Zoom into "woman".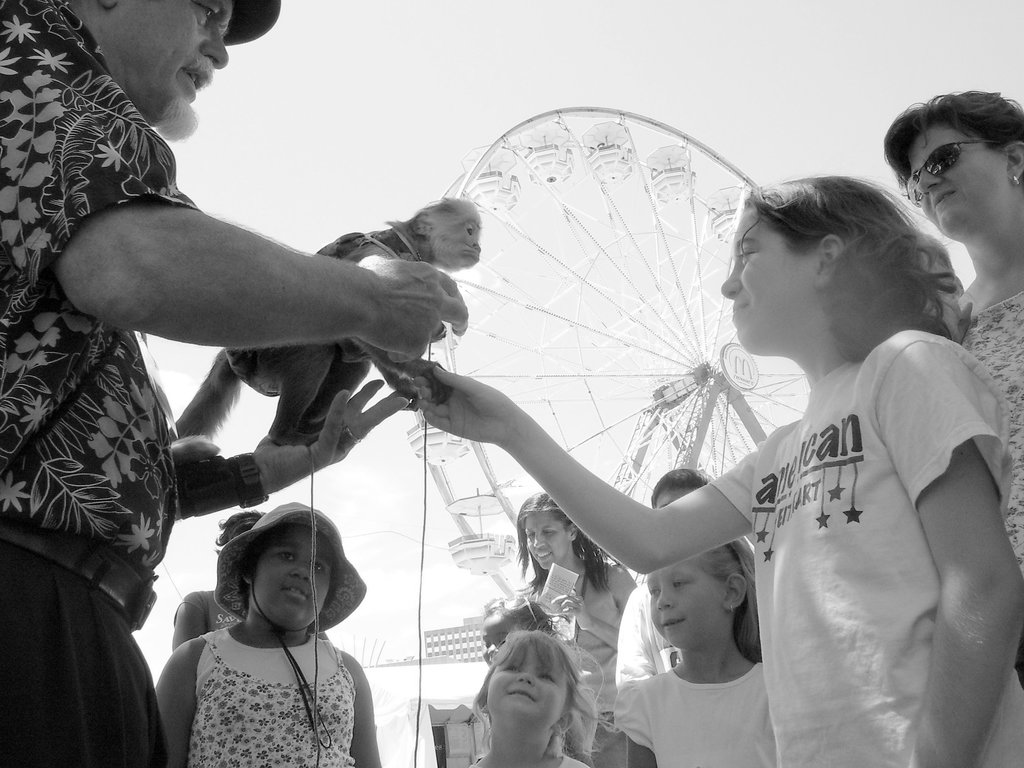
Zoom target: bbox=(884, 88, 1023, 582).
